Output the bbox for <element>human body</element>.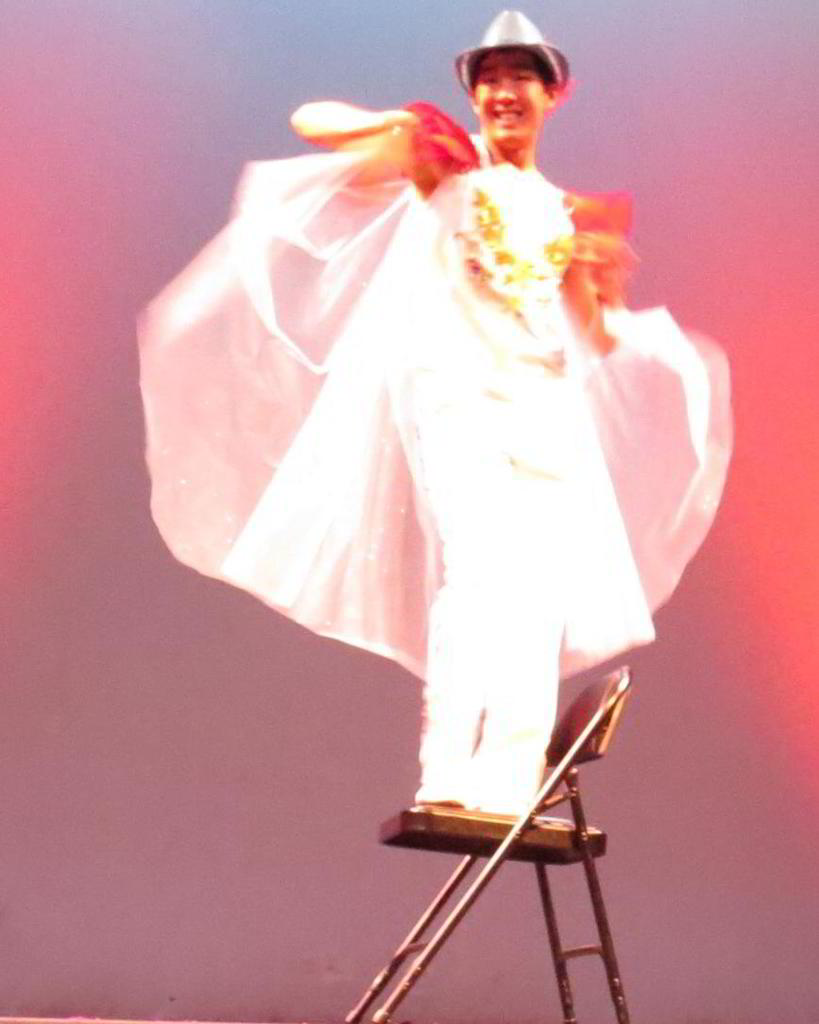
170,52,722,968.
